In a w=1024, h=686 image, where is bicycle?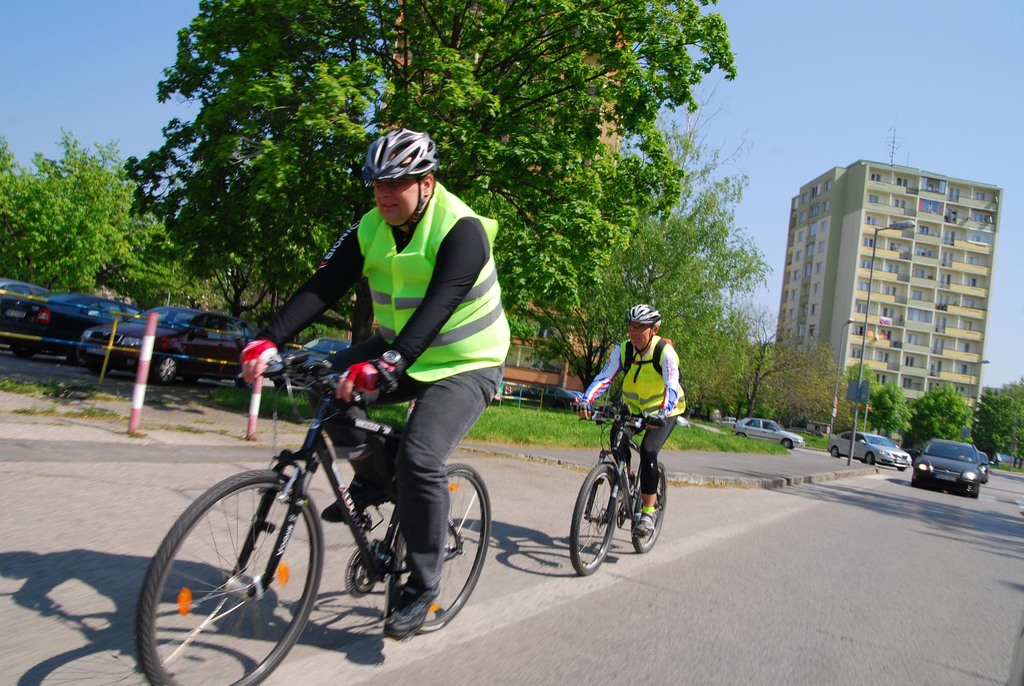
{"left": 568, "top": 403, "right": 666, "bottom": 576}.
